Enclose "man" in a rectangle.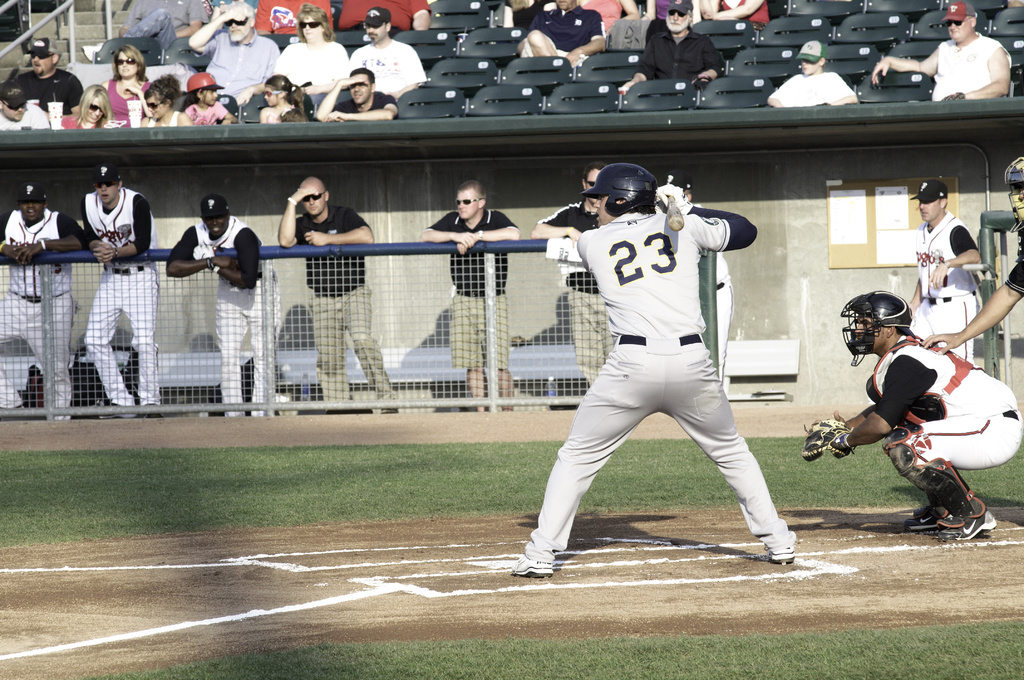
pyautogui.locateOnScreen(14, 36, 88, 119).
